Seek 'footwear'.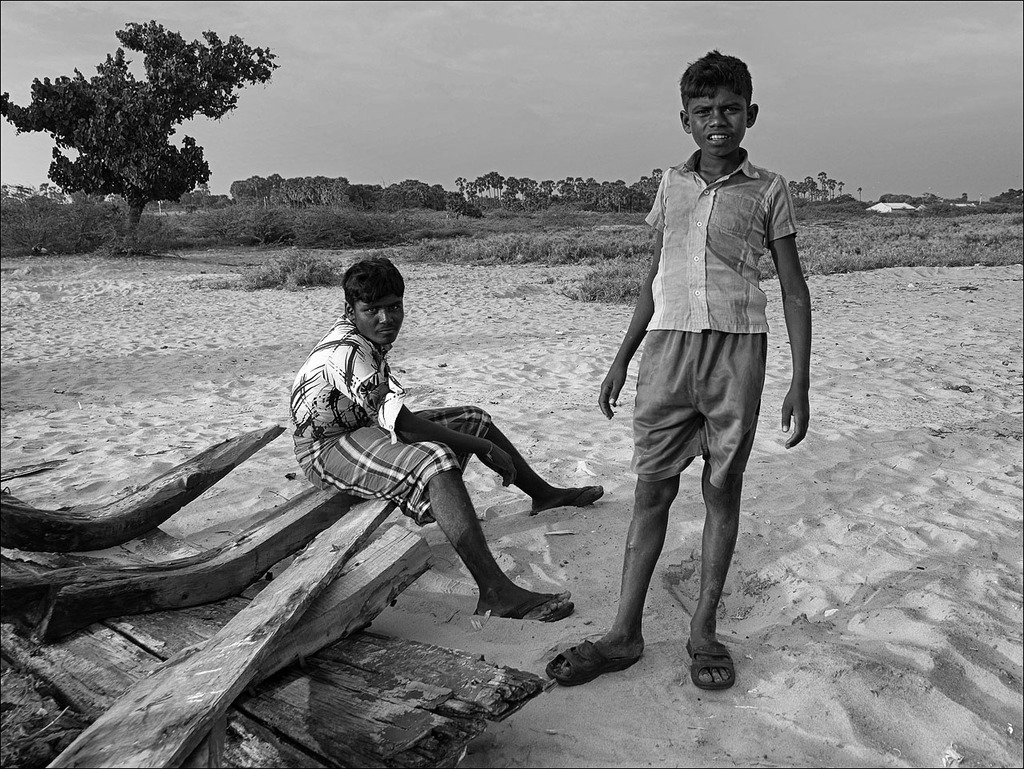
left=470, top=565, right=576, bottom=627.
